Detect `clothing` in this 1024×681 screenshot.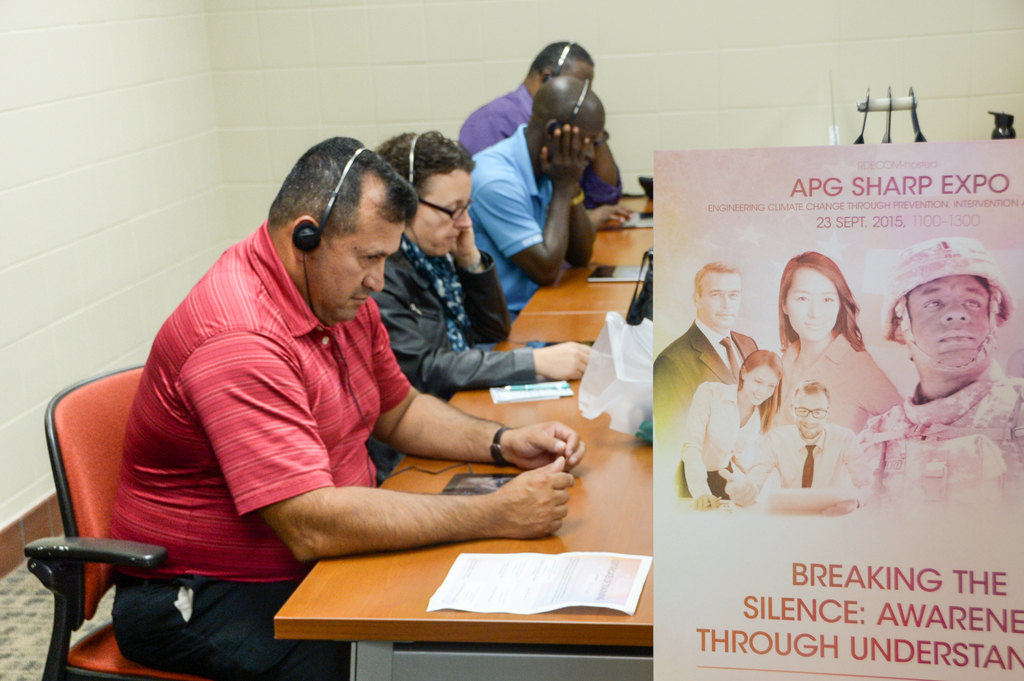
Detection: detection(759, 423, 870, 492).
